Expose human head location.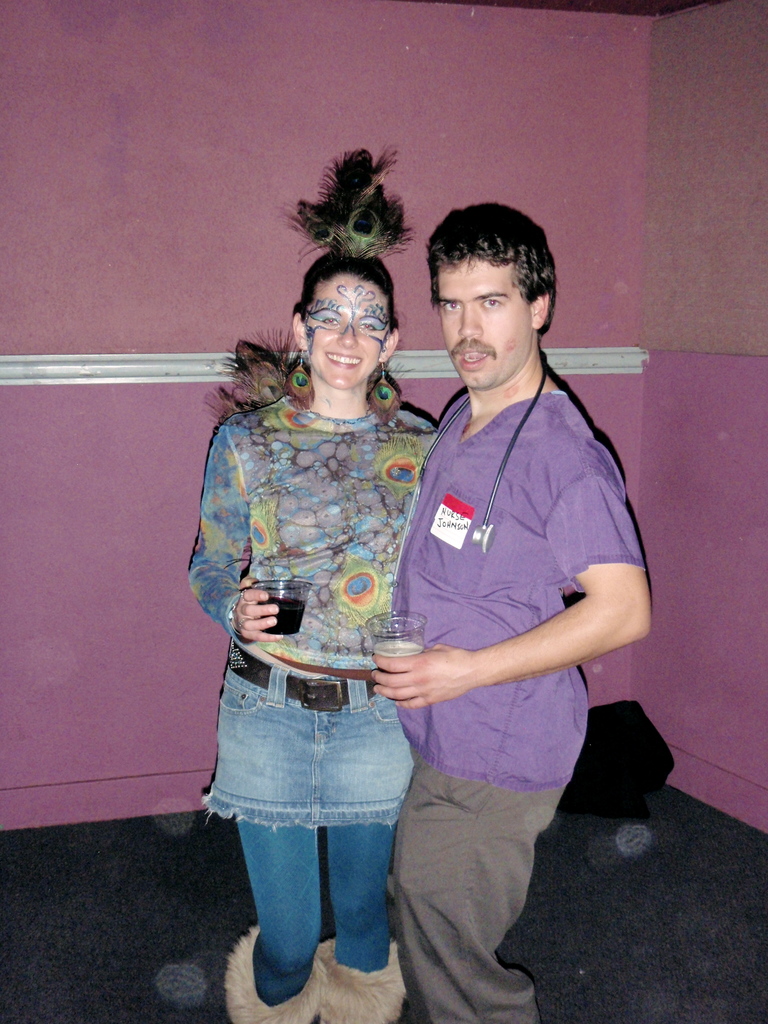
Exposed at [413, 192, 568, 375].
